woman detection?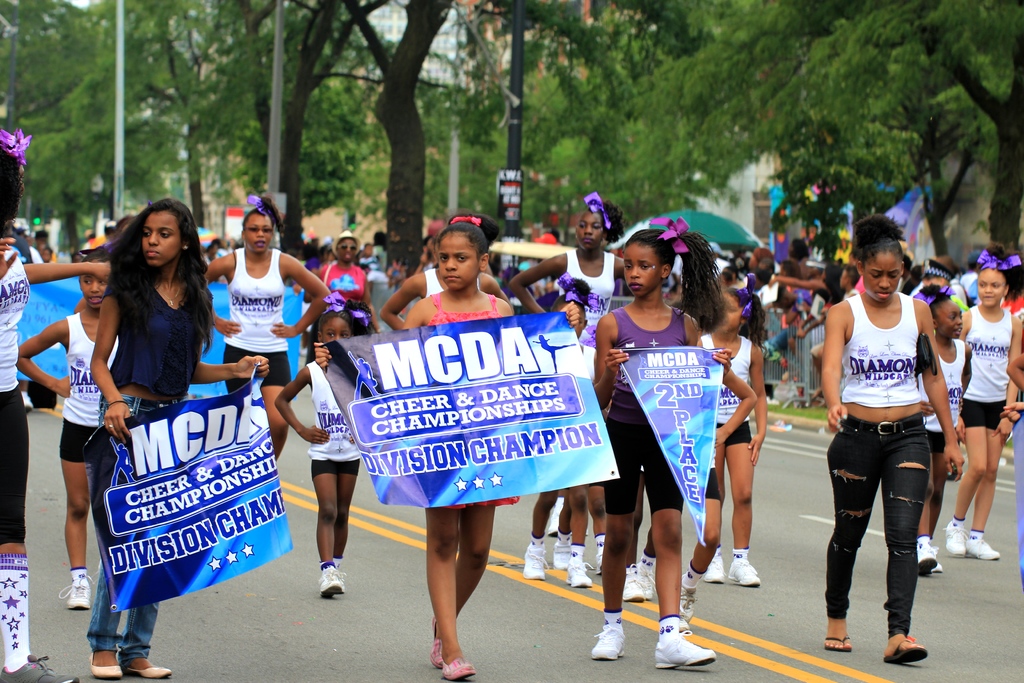
Rect(820, 213, 966, 666)
